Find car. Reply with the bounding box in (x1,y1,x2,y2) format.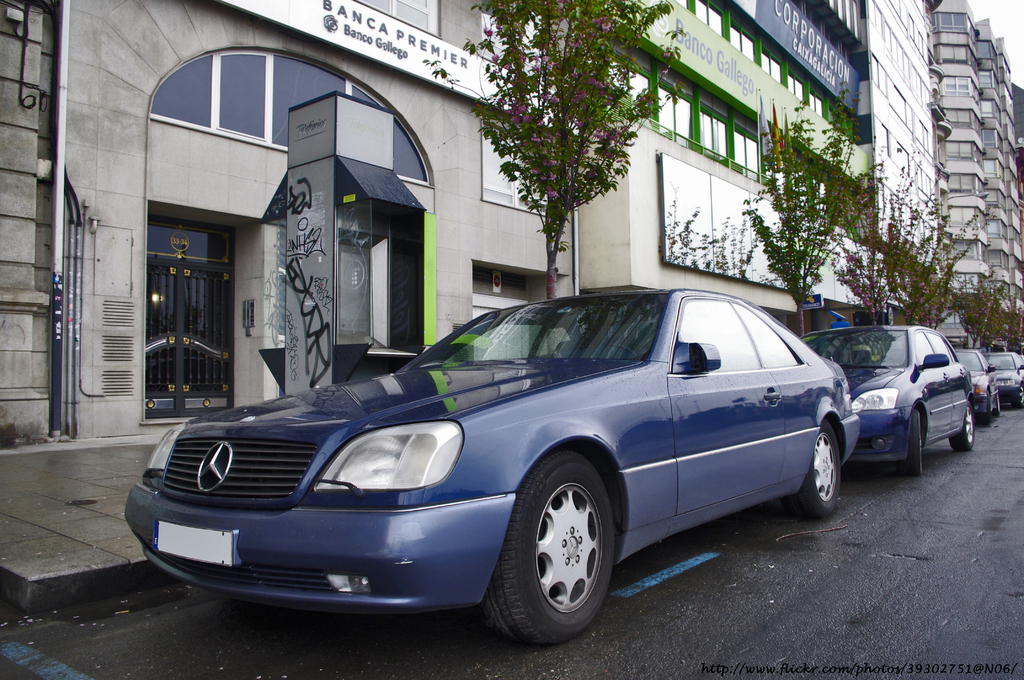
(124,286,860,646).
